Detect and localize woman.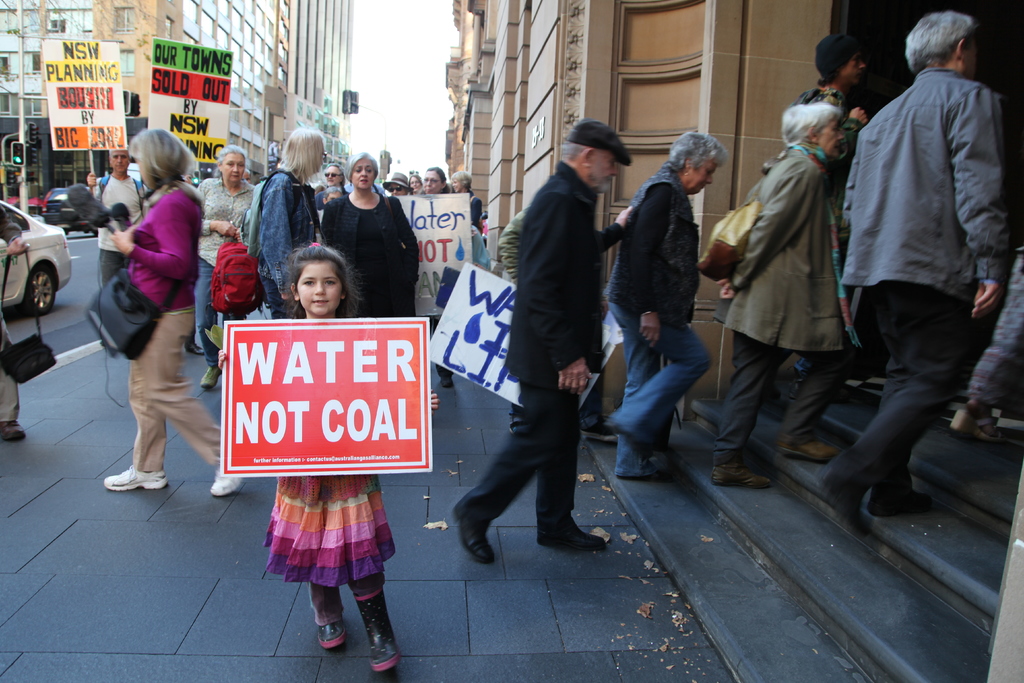
Localized at bbox(408, 174, 421, 195).
